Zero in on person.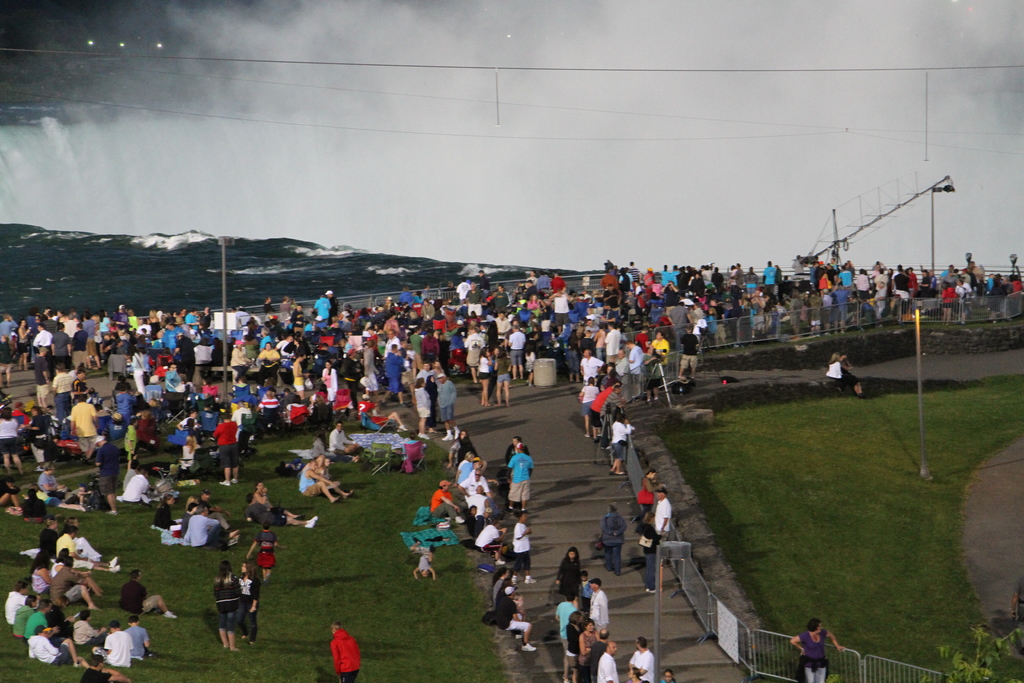
Zeroed in: (x1=605, y1=409, x2=635, y2=477).
